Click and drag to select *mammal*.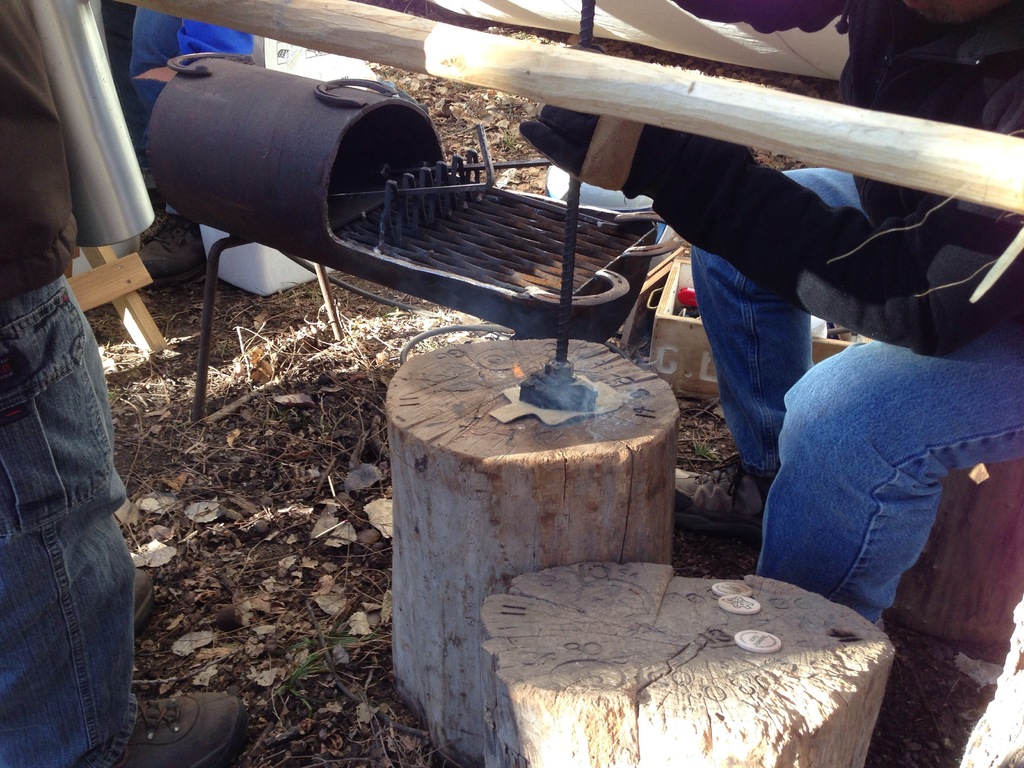
Selection: {"left": 0, "top": 0, "right": 247, "bottom": 767}.
